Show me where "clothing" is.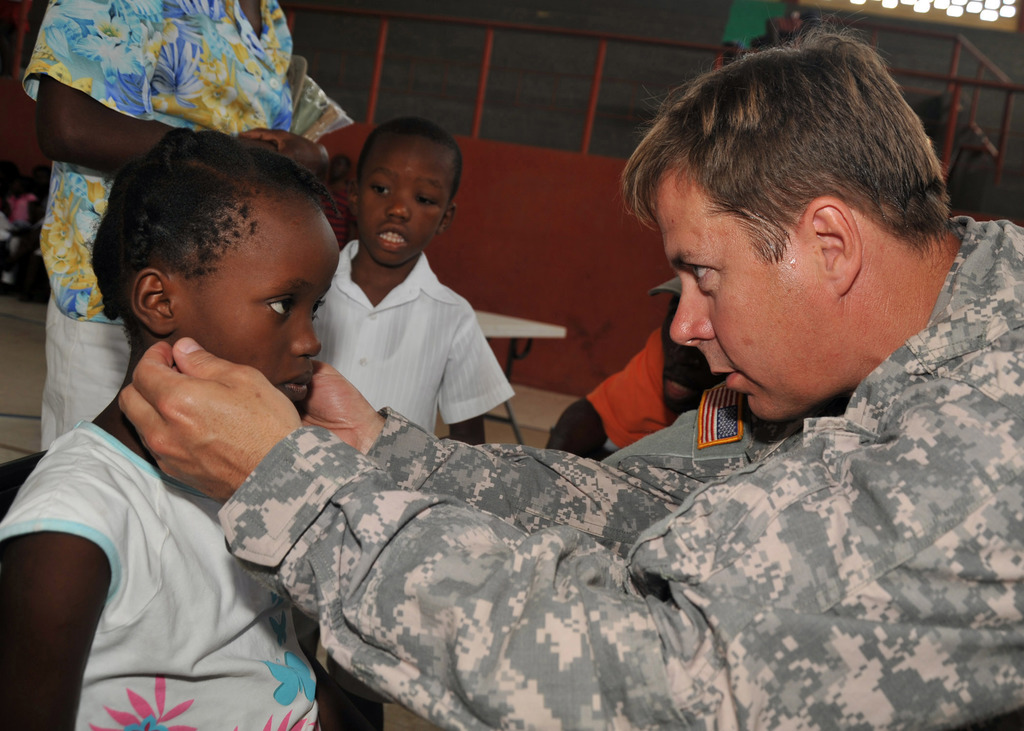
"clothing" is at {"x1": 0, "y1": 427, "x2": 317, "y2": 729}.
